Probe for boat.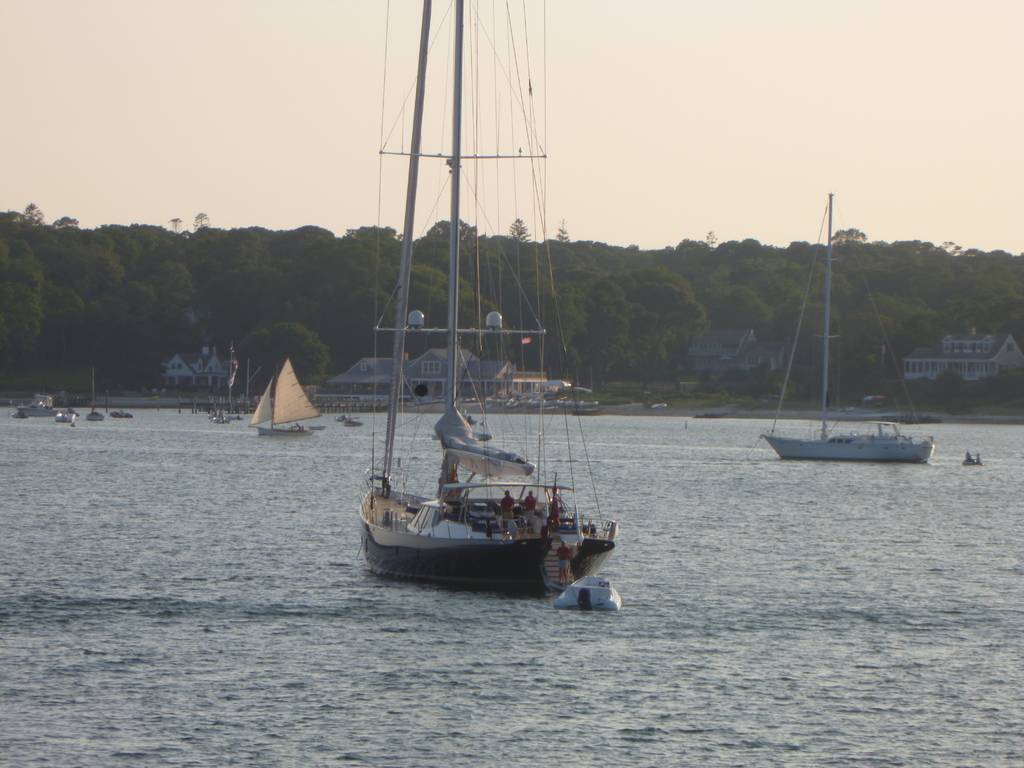
Probe result: locate(761, 193, 942, 461).
